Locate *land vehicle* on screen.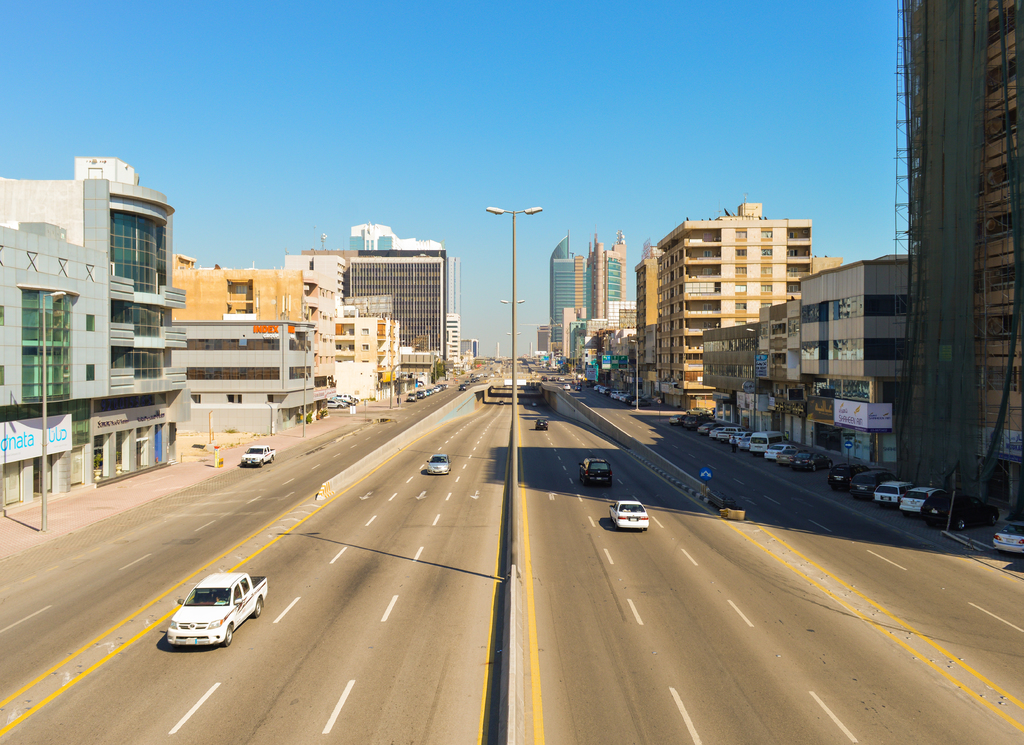
On screen at 921/491/1001/531.
